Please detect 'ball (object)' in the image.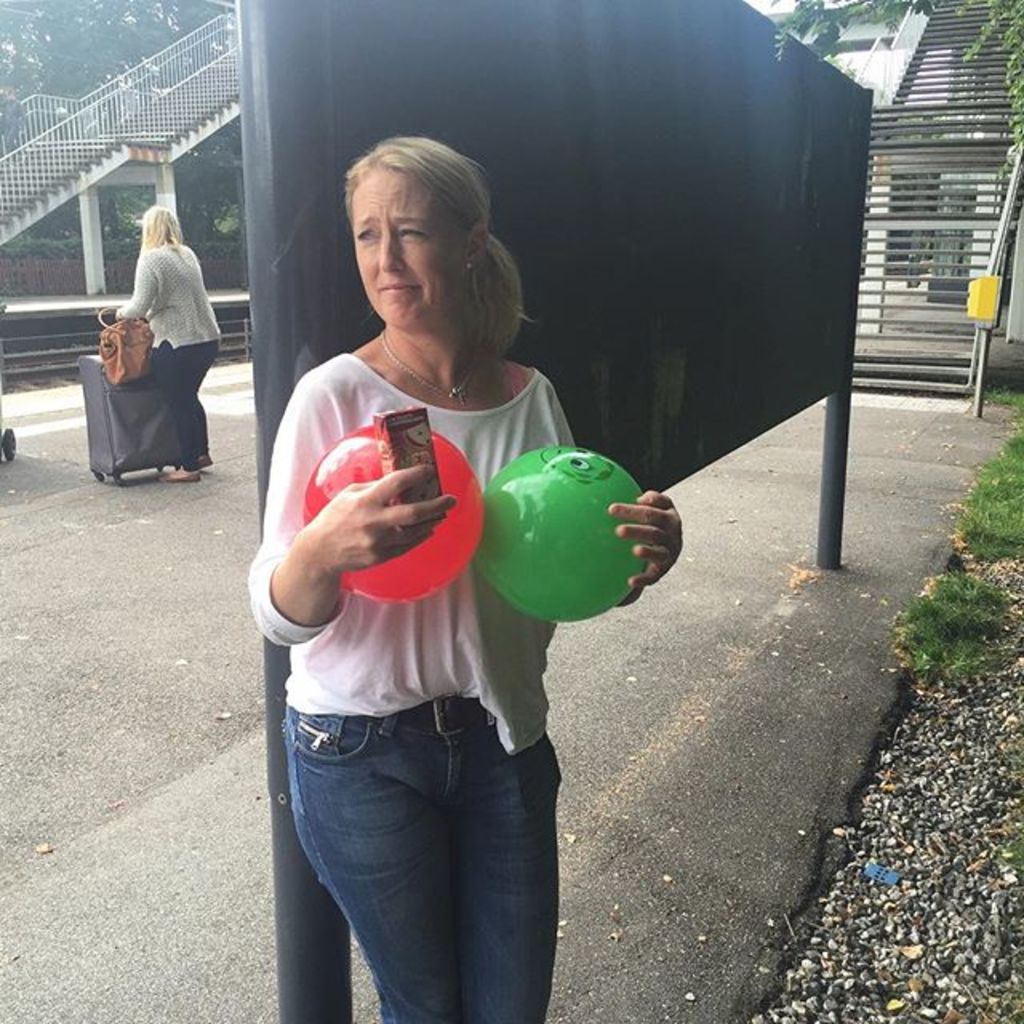
(x1=488, y1=453, x2=653, y2=622).
